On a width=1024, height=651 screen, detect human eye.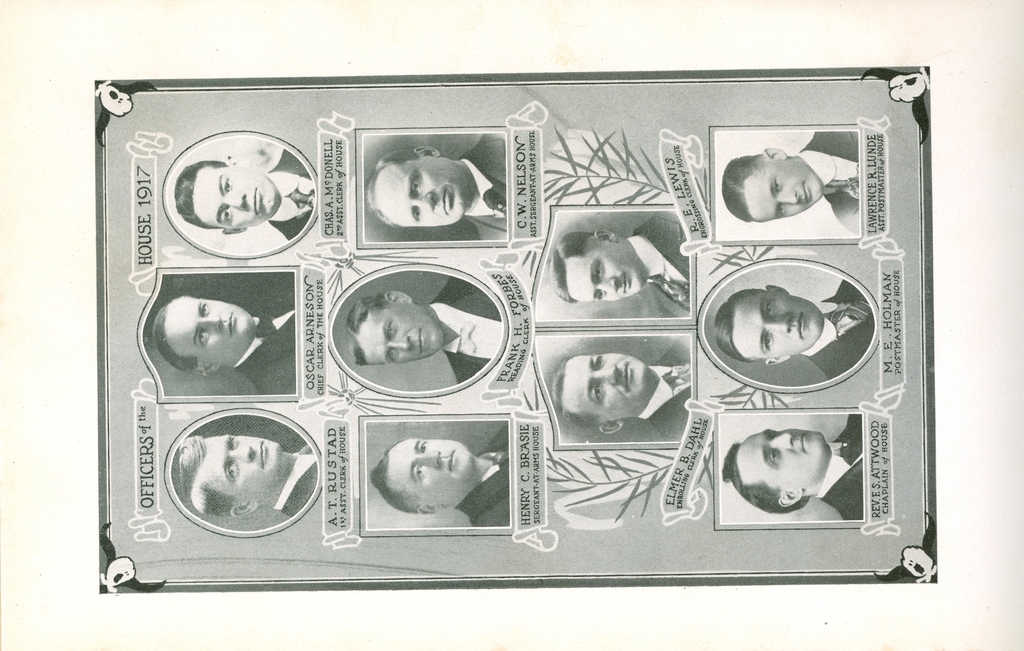
(779,205,788,218).
